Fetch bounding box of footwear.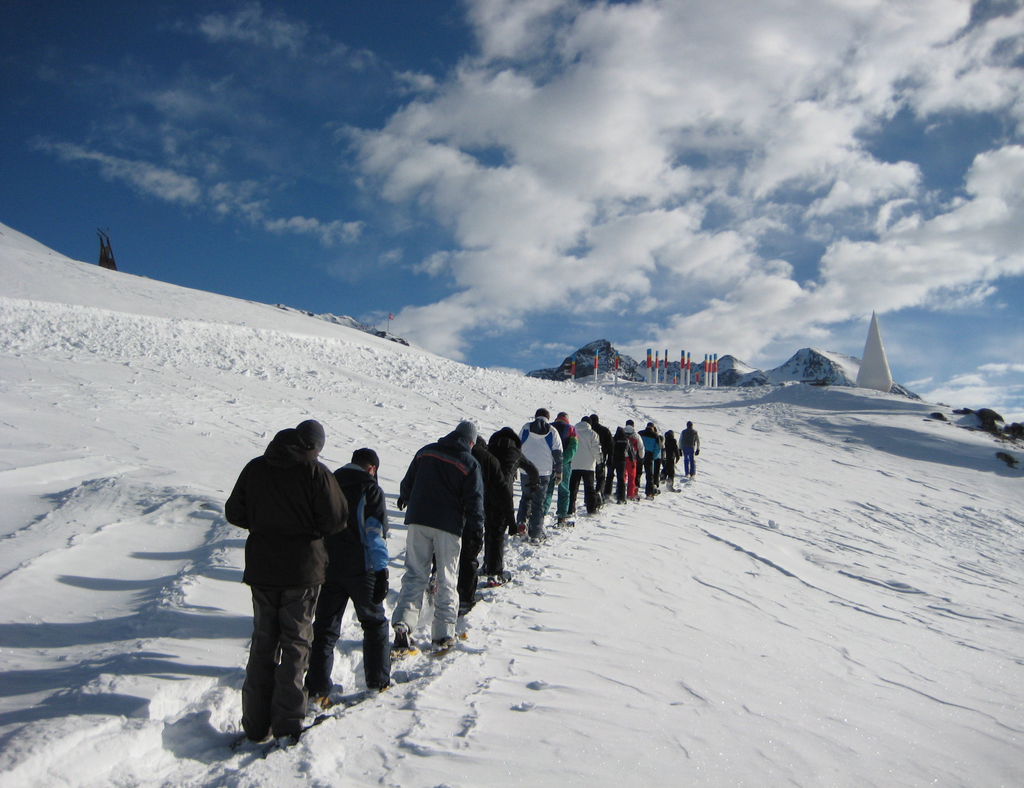
Bbox: (246, 727, 282, 739).
